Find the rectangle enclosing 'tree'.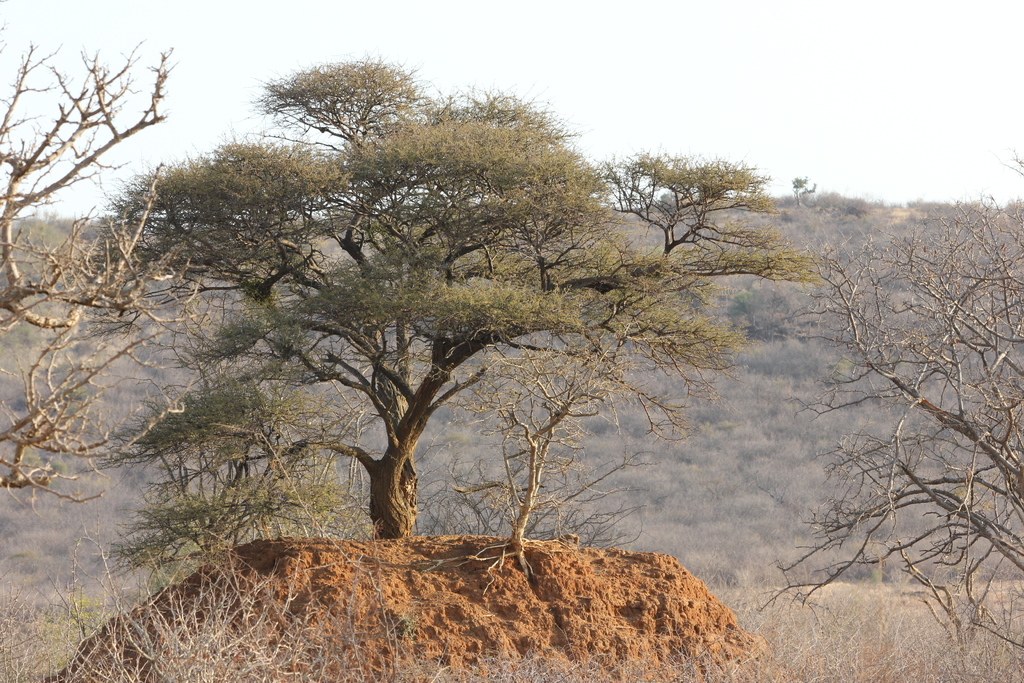
pyautogui.locateOnScreen(447, 335, 659, 580).
